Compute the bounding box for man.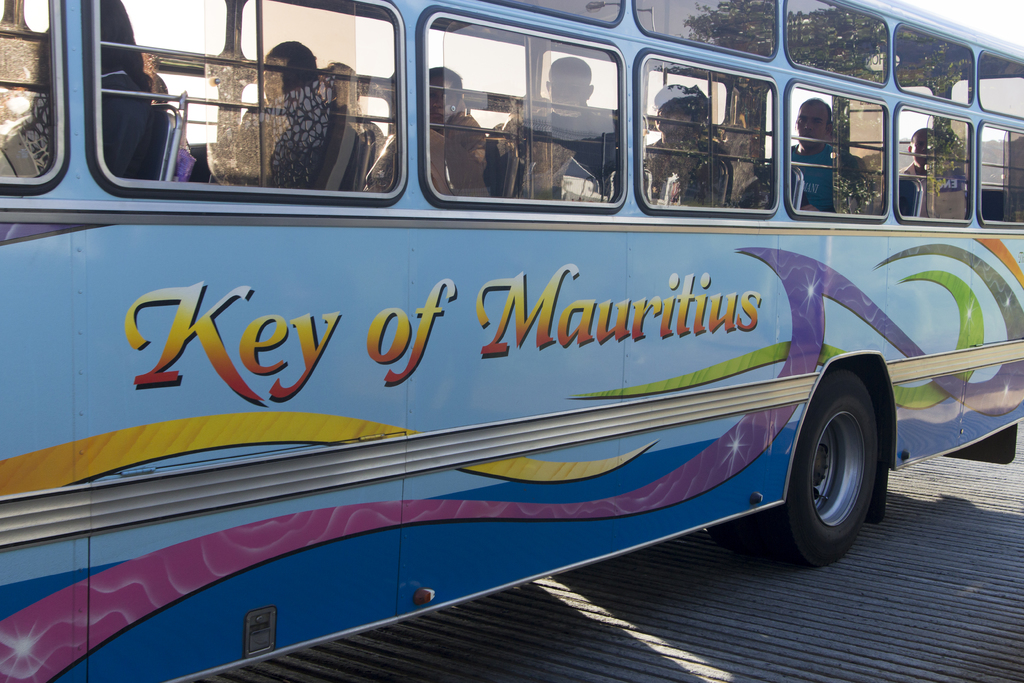
(637,79,725,212).
